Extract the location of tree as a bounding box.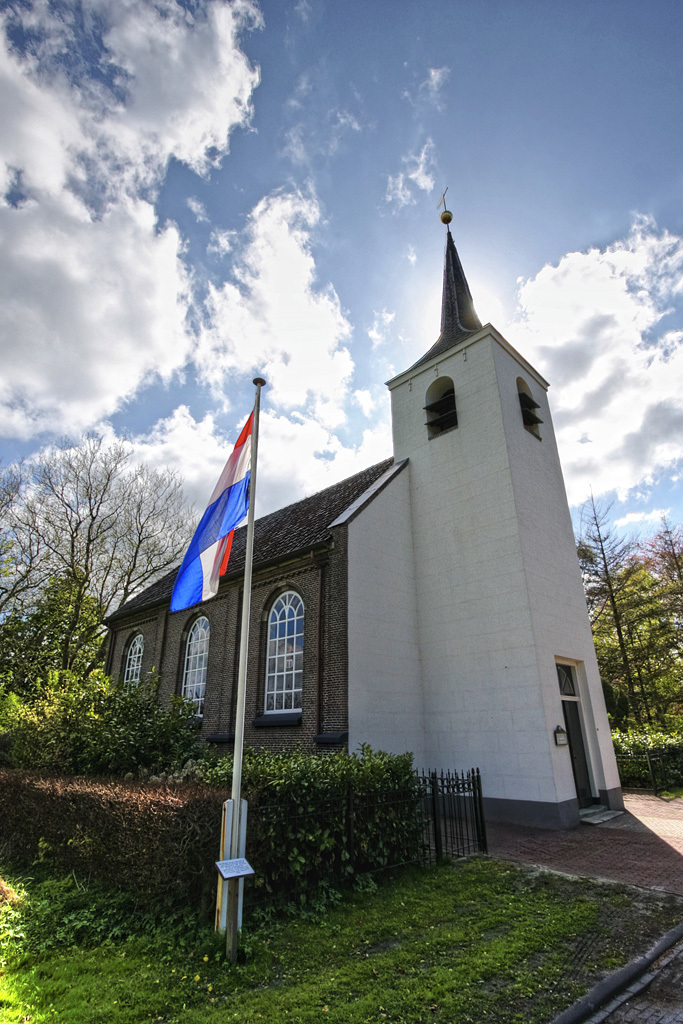
[0, 452, 65, 680].
